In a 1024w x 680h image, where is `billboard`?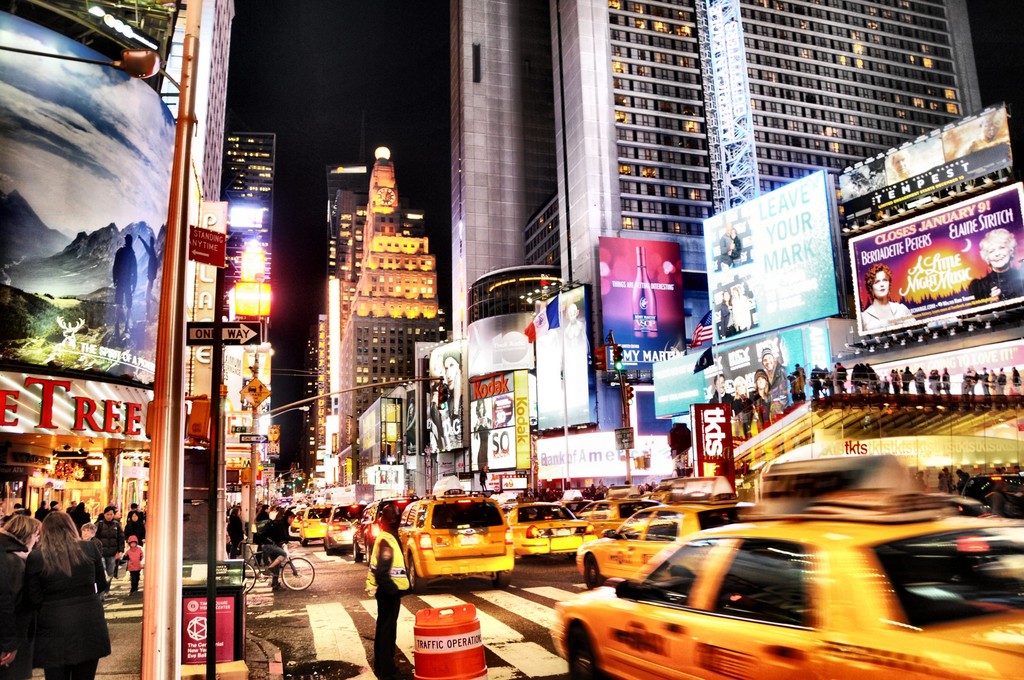
bbox=[692, 404, 740, 499].
